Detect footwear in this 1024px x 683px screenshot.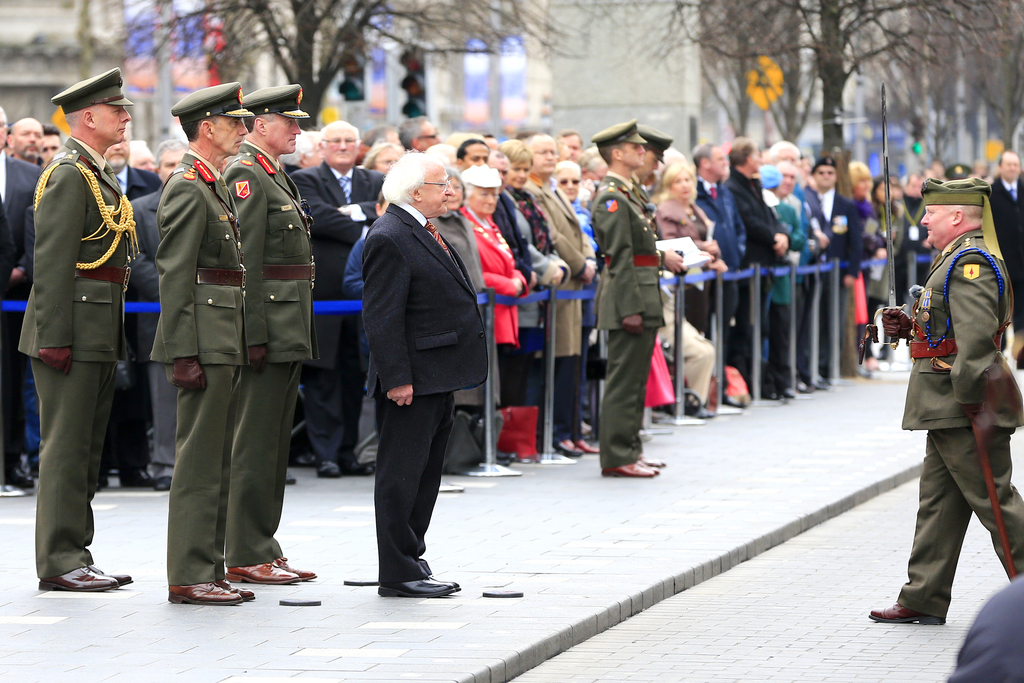
Detection: BBox(378, 573, 453, 599).
